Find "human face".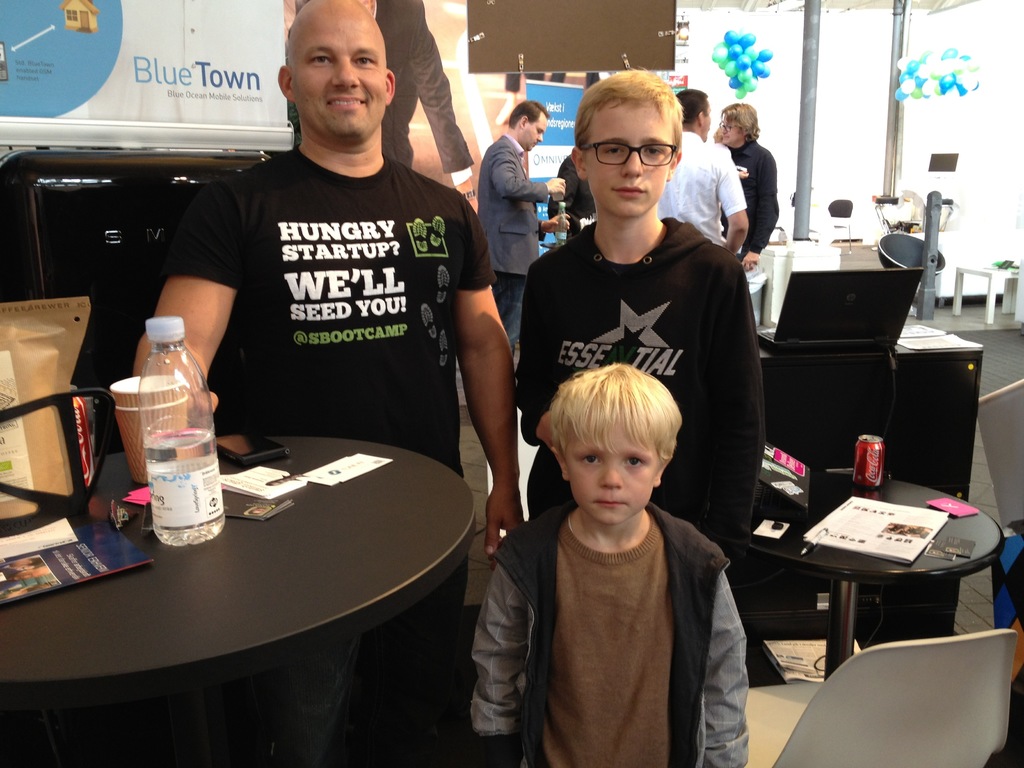
[577,95,668,220].
